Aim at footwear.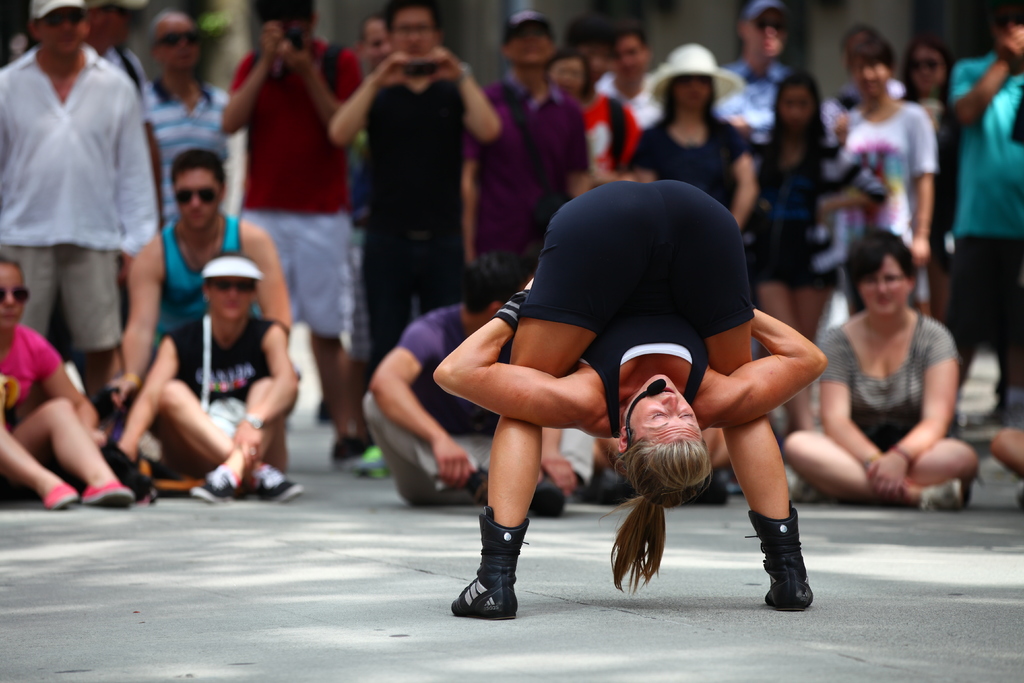
Aimed at (450, 504, 527, 621).
